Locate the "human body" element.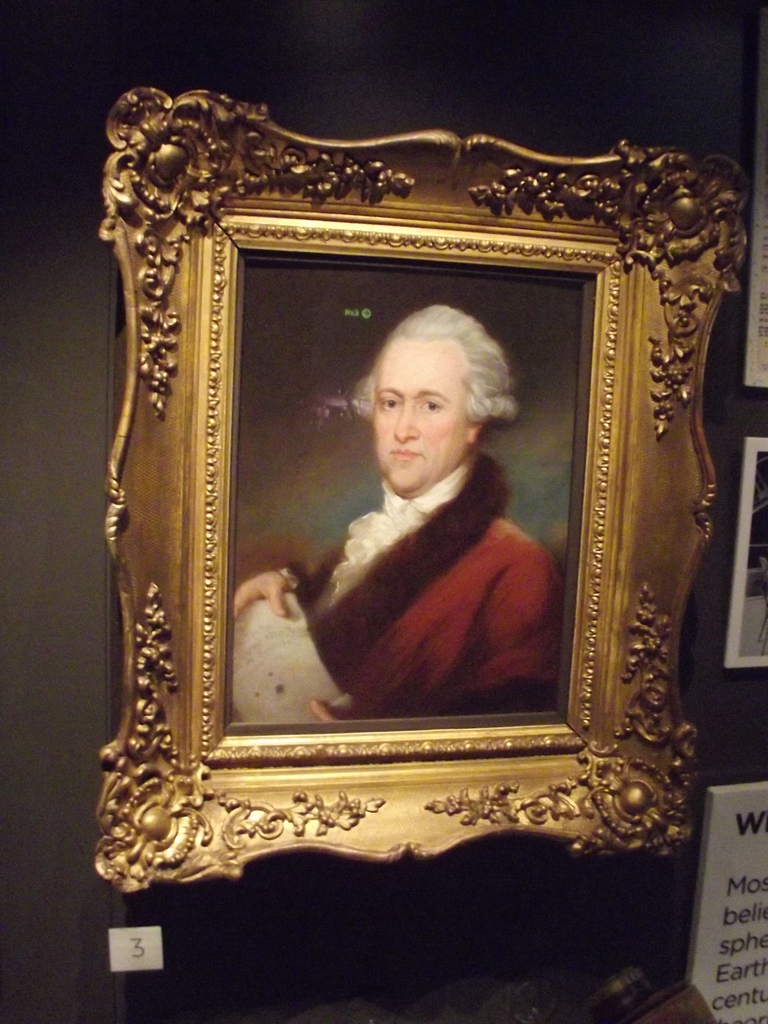
Element bbox: (267, 304, 565, 723).
